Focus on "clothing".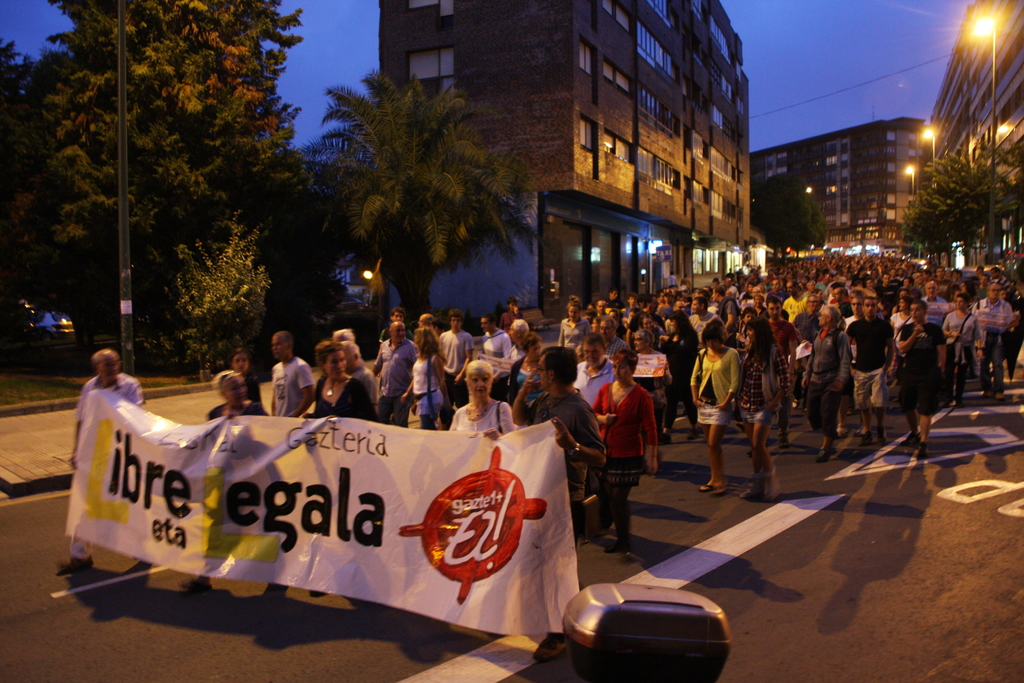
Focused at pyautogui.locateOnScreen(204, 395, 287, 570).
